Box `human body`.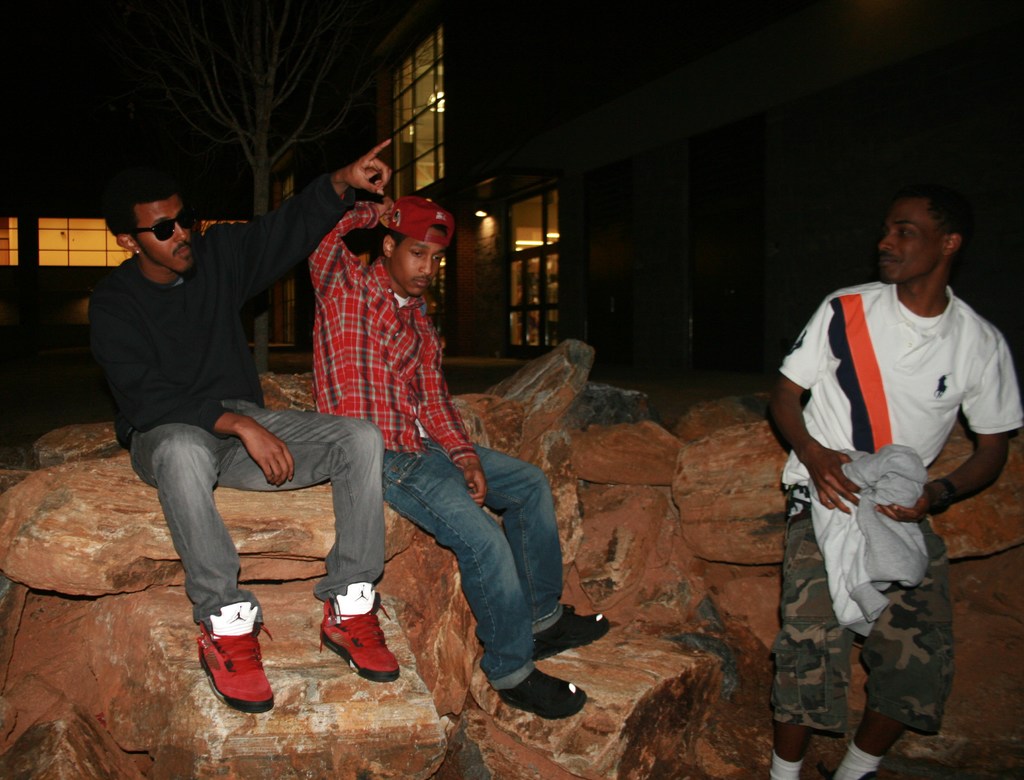
(left=86, top=140, right=403, bottom=715).
